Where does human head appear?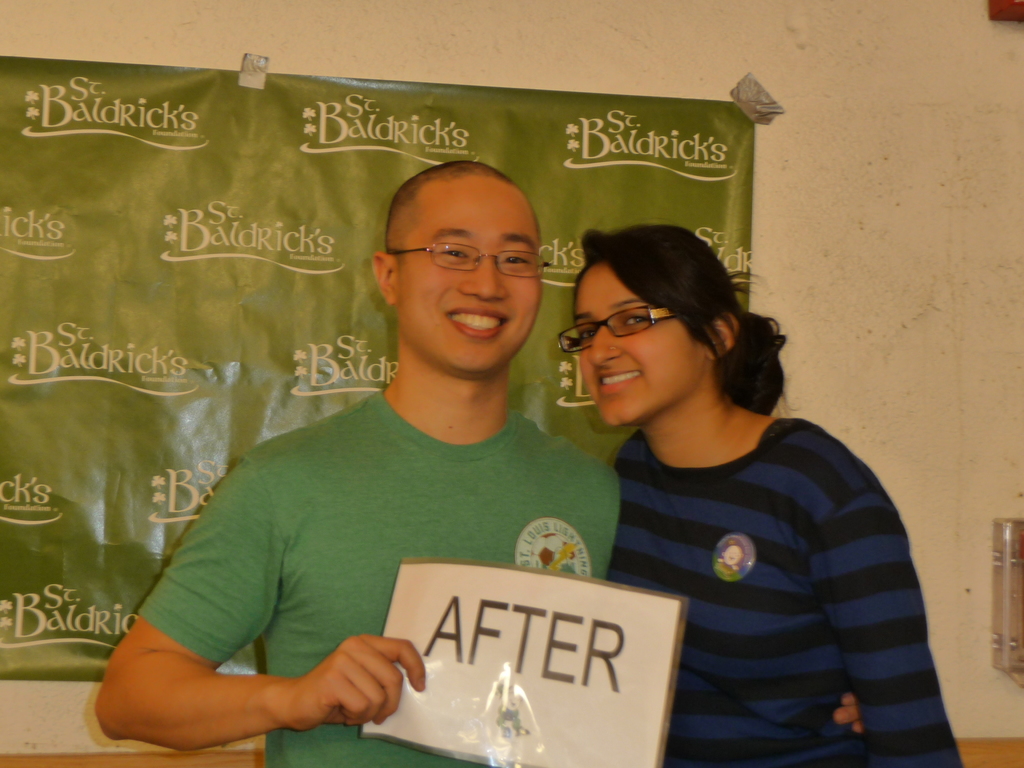
Appears at BBox(362, 154, 552, 343).
